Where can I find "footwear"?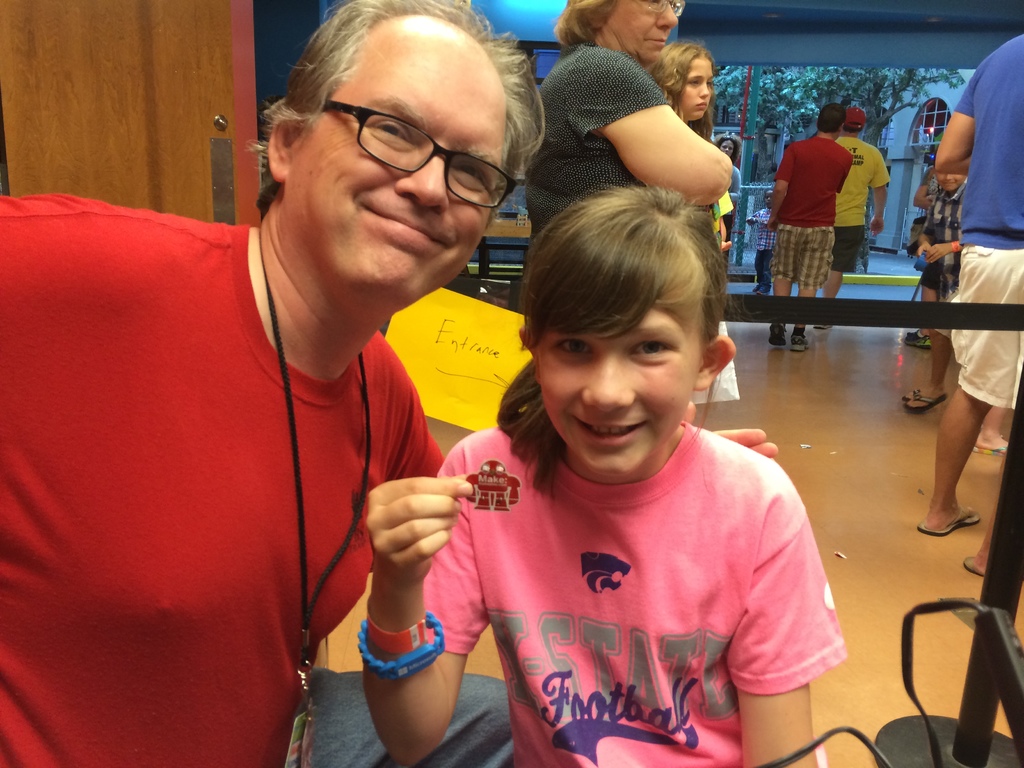
You can find it at bbox(899, 388, 949, 415).
